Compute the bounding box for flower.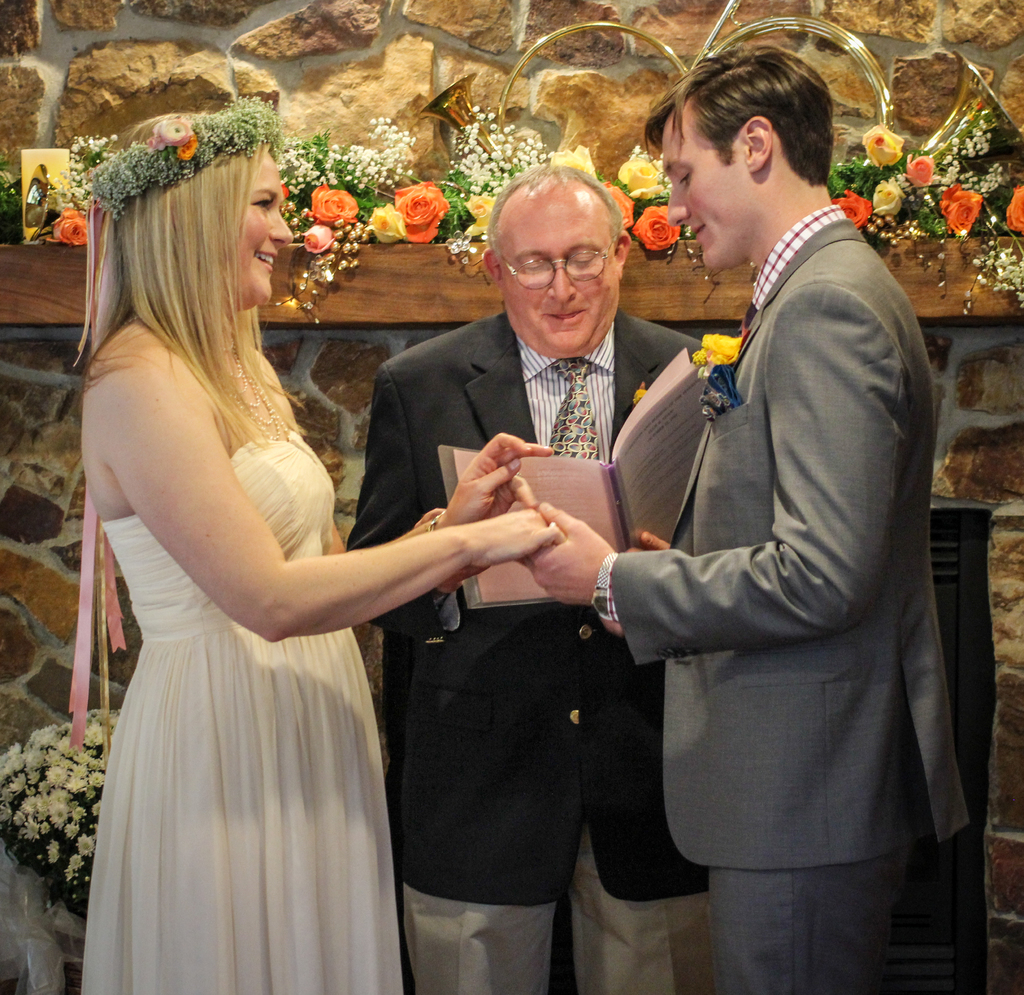
Rect(1002, 178, 1023, 235).
